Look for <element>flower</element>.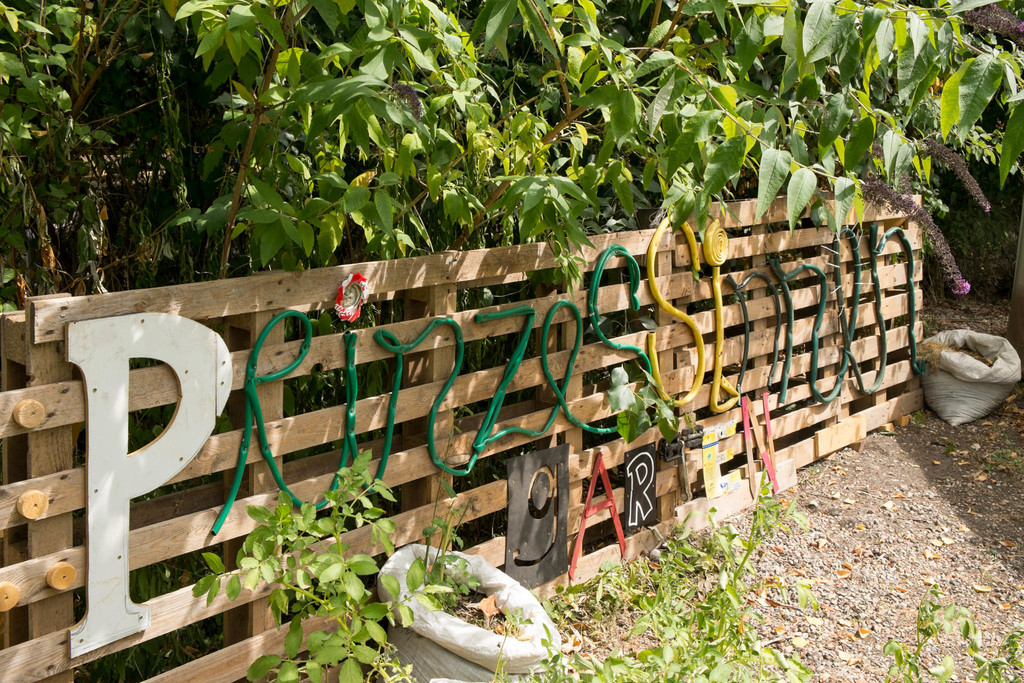
Found: <bbox>1016, 17, 1023, 31</bbox>.
